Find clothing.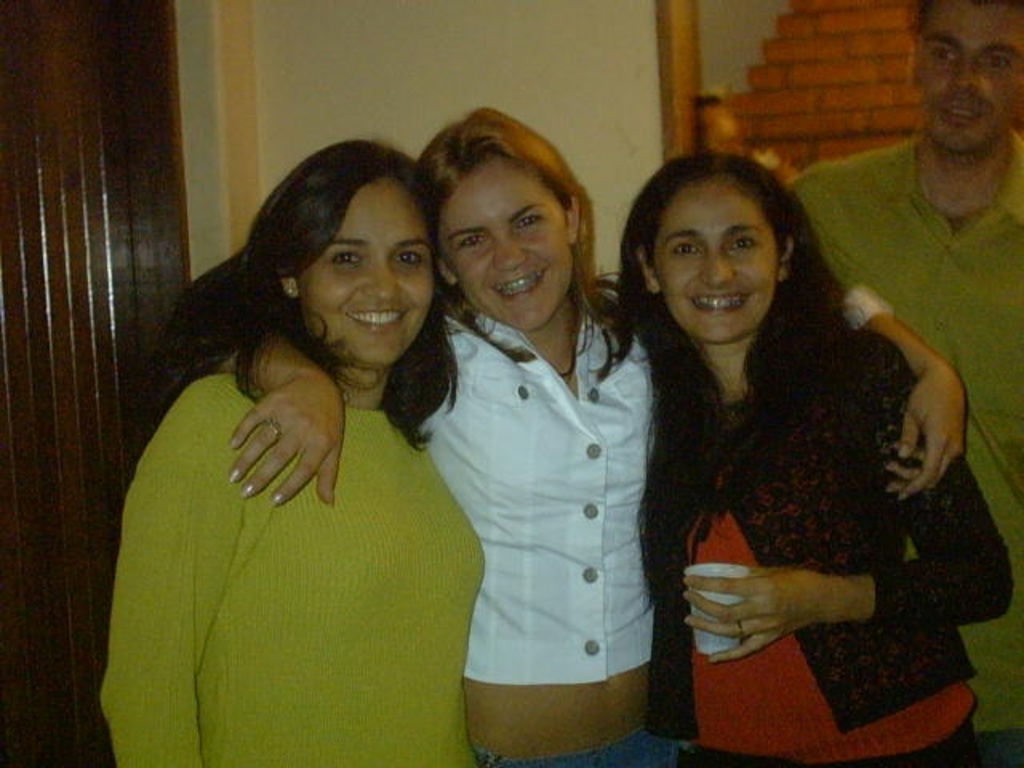
pyautogui.locateOnScreen(421, 310, 658, 686).
